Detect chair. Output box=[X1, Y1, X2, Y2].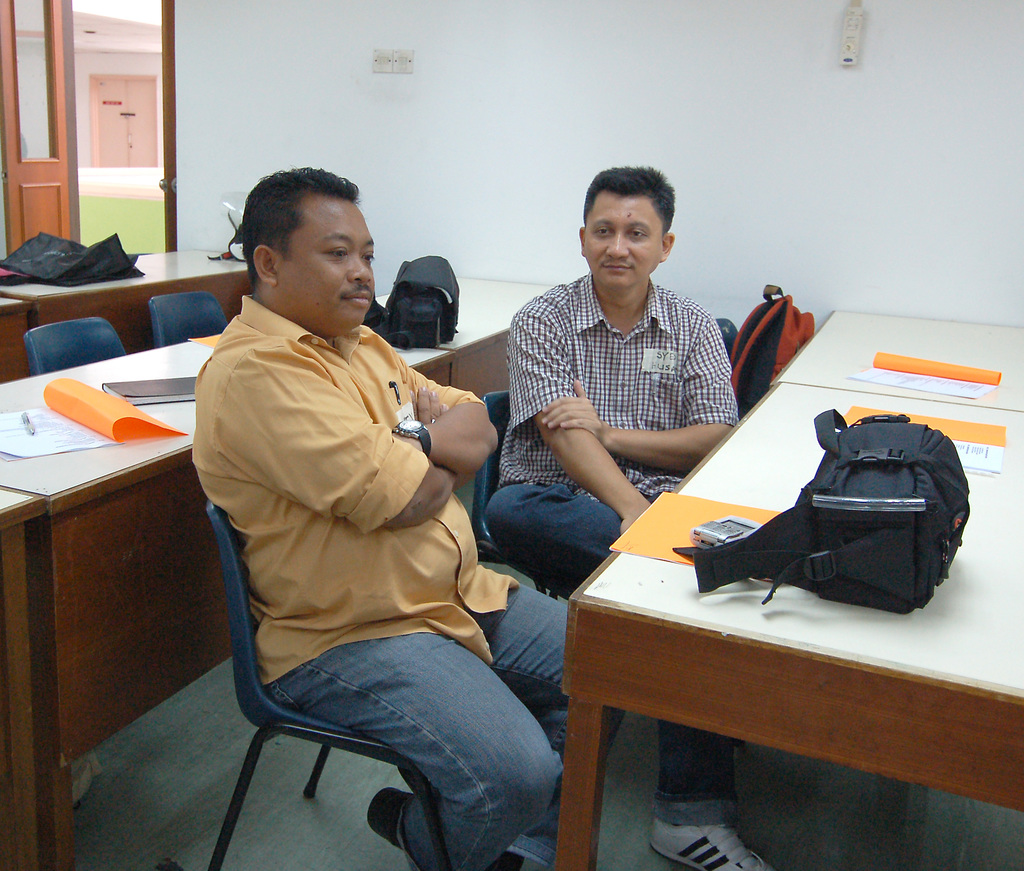
box=[719, 317, 734, 346].
